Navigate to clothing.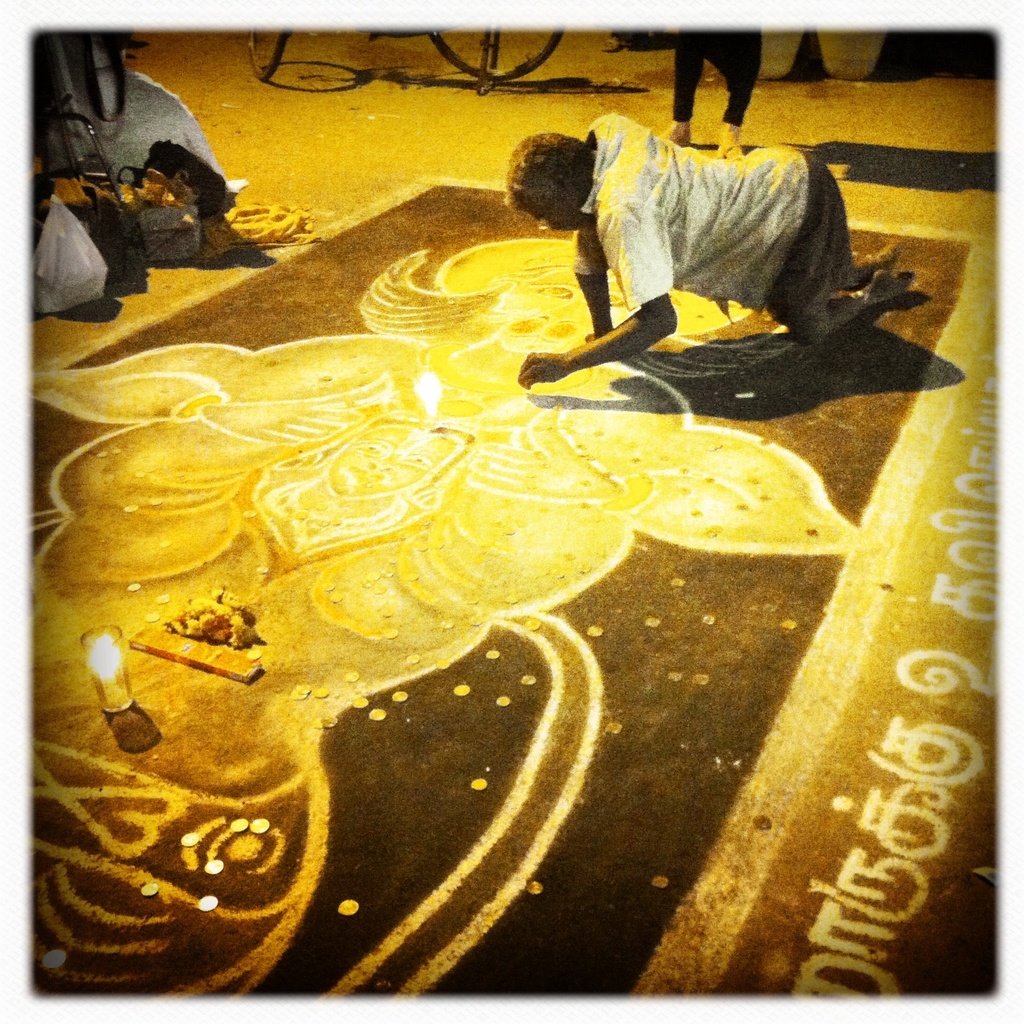
Navigation target: 492,102,923,390.
